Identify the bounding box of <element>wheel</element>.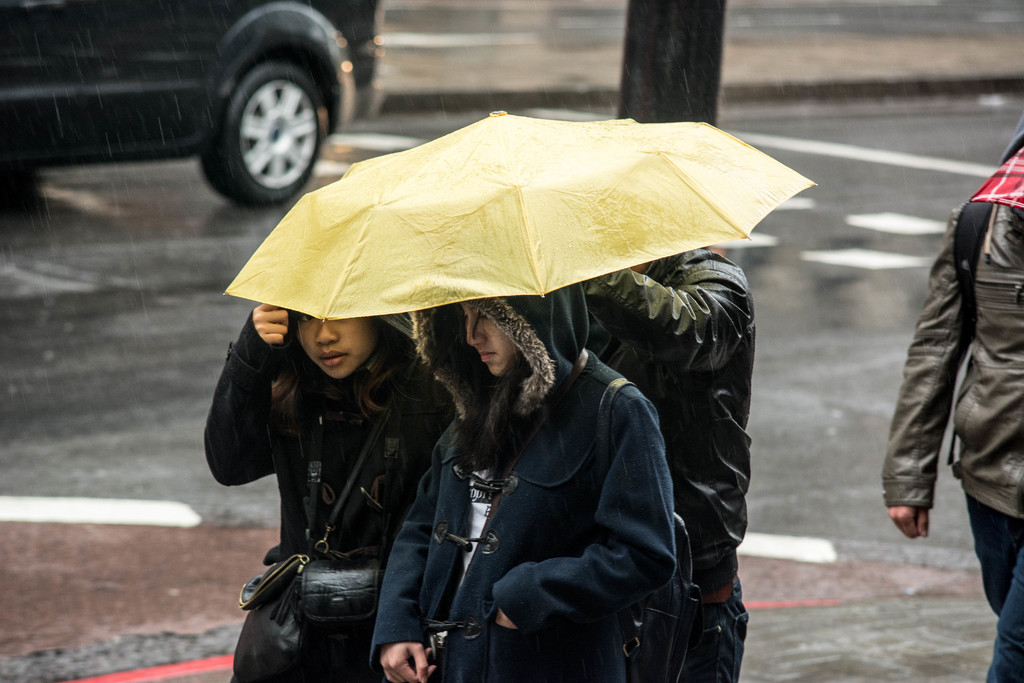
<region>205, 28, 328, 195</region>.
